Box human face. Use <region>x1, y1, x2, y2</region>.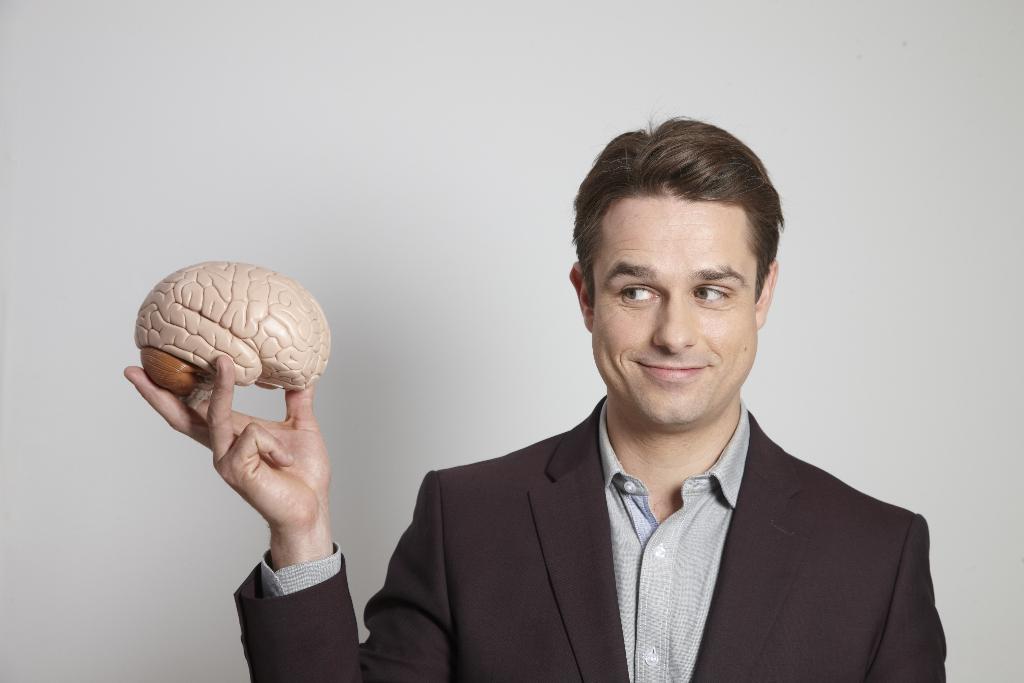
<region>592, 195, 758, 424</region>.
